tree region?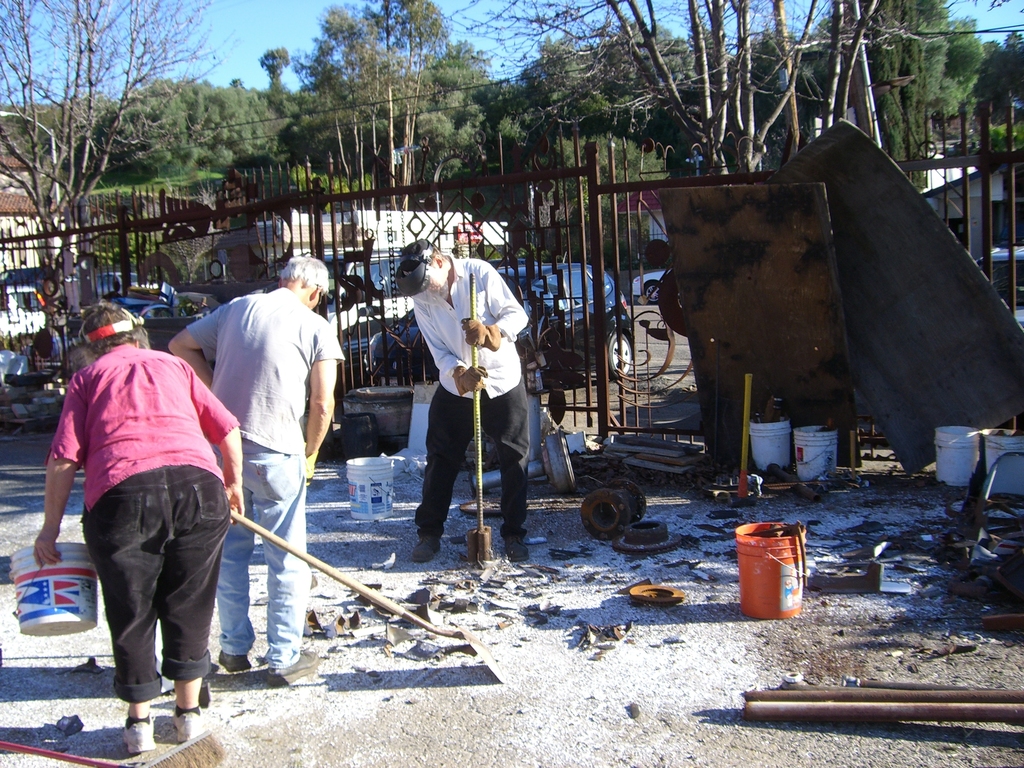
{"left": 80, "top": 72, "right": 195, "bottom": 189}
